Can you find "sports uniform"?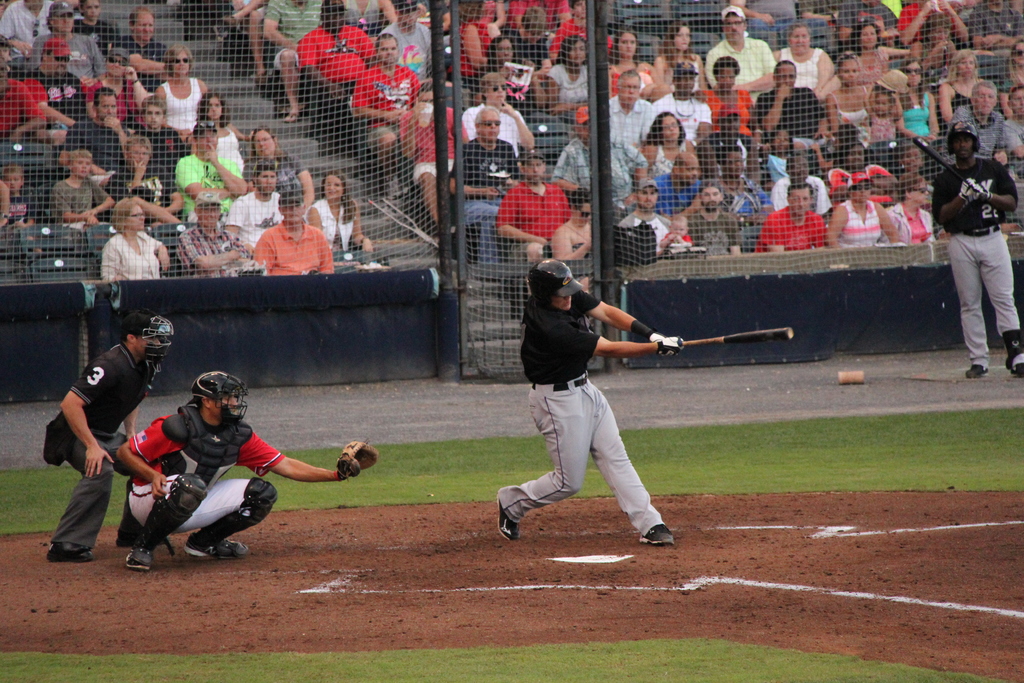
Yes, bounding box: <bbox>497, 255, 686, 544</bbox>.
